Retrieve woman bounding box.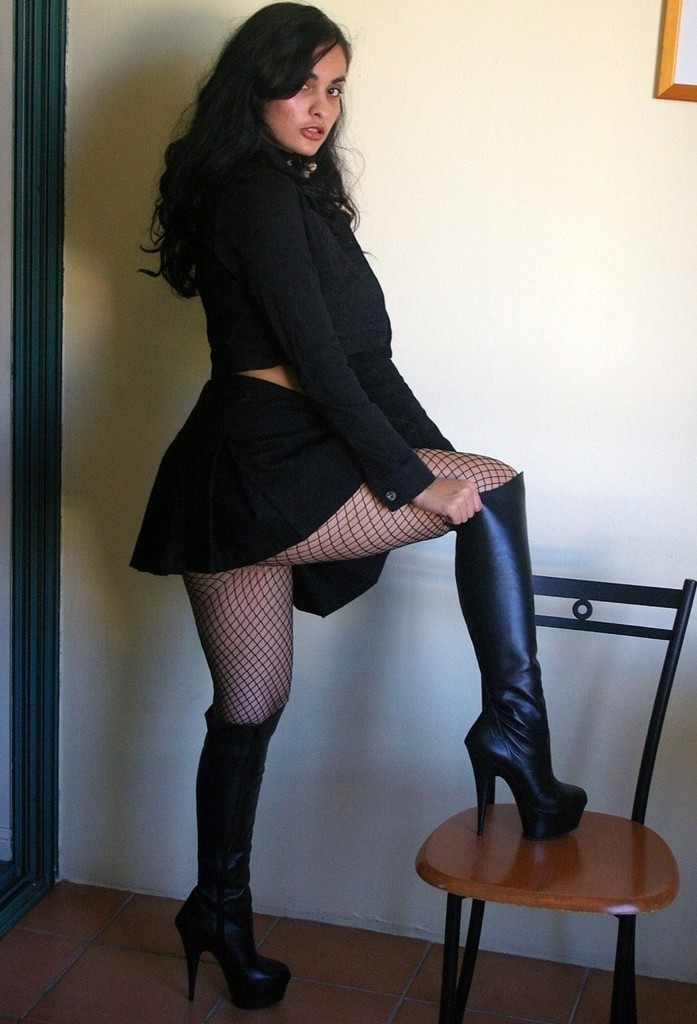
Bounding box: x1=128, y1=0, x2=602, y2=1016.
